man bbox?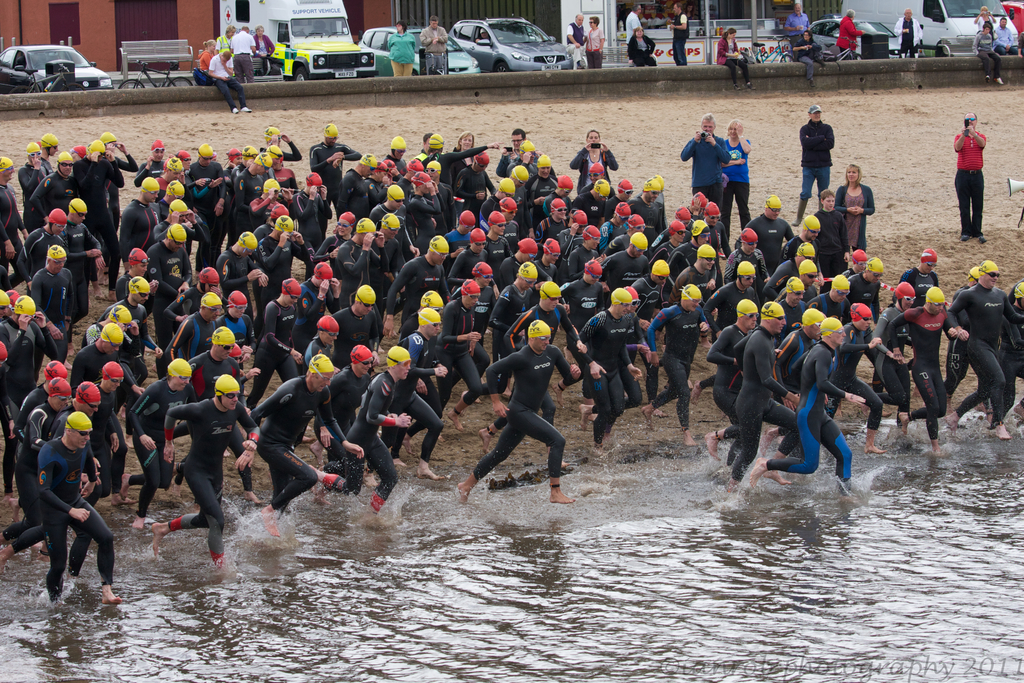
390,292,458,422
